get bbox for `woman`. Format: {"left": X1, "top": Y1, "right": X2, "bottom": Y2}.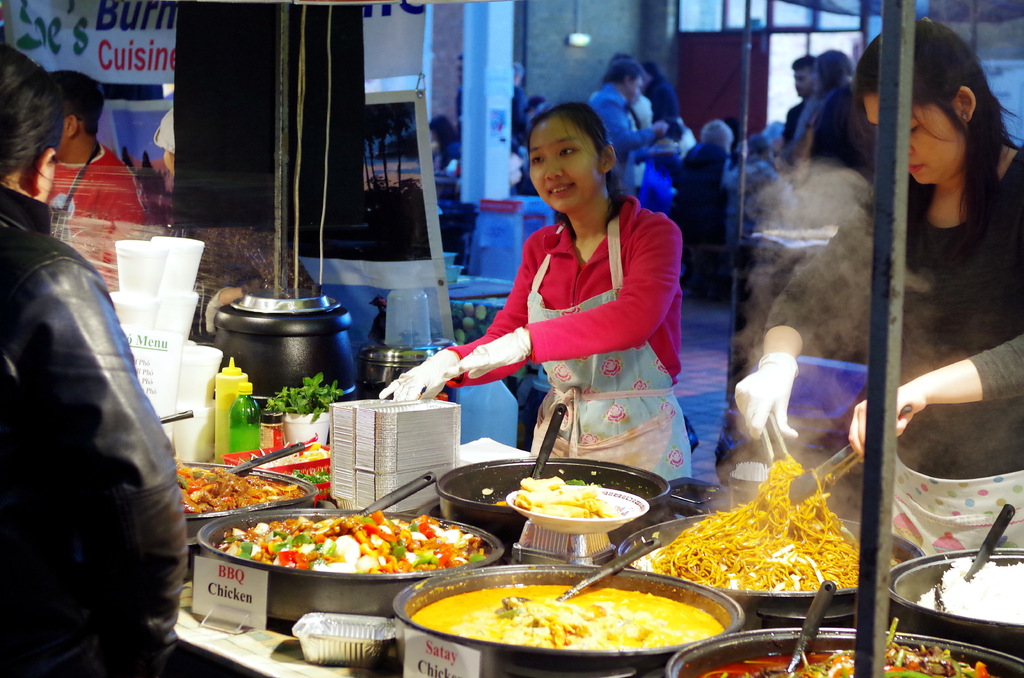
{"left": 438, "top": 97, "right": 689, "bottom": 503}.
